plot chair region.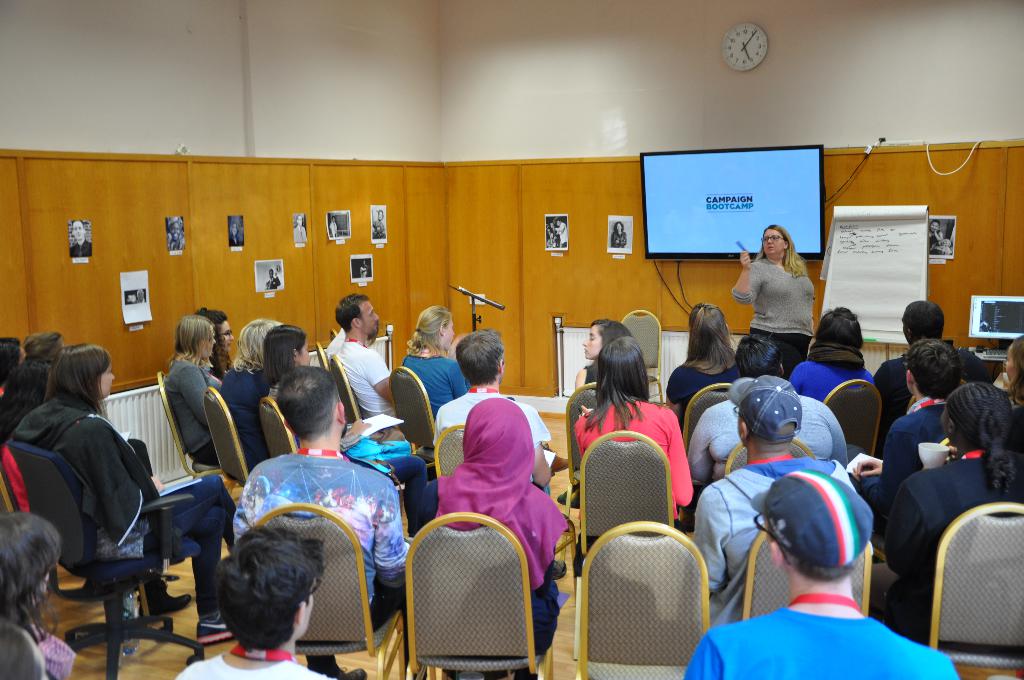
Plotted at <region>681, 379, 735, 488</region>.
